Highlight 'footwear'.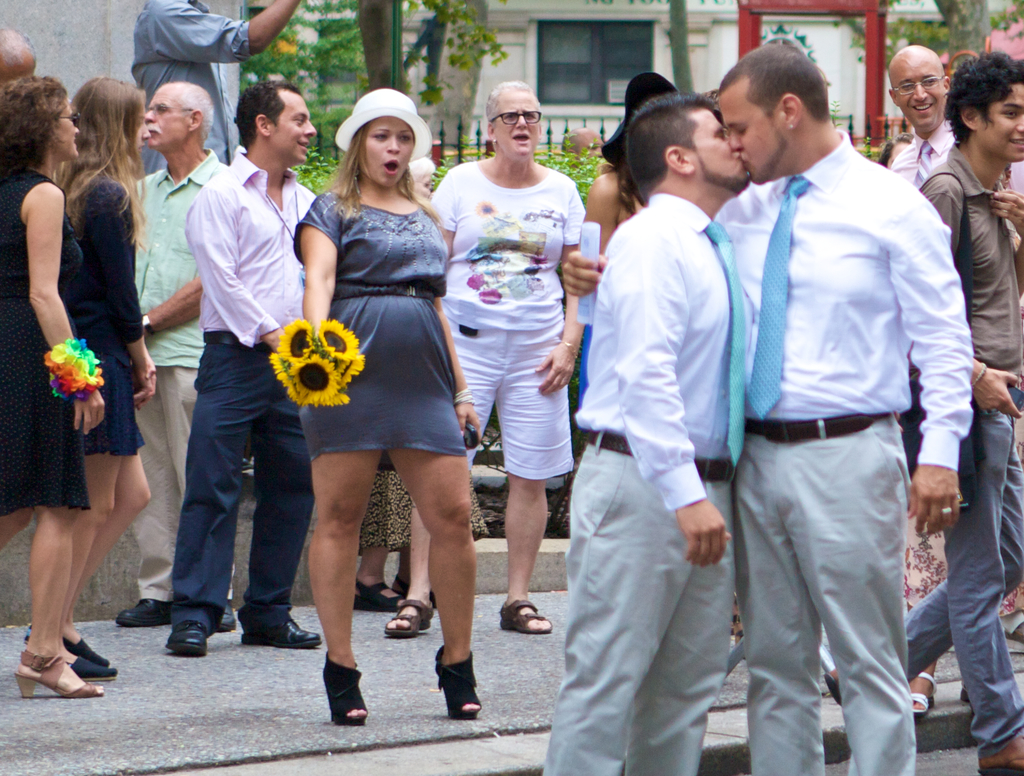
Highlighted region: crop(70, 655, 115, 681).
